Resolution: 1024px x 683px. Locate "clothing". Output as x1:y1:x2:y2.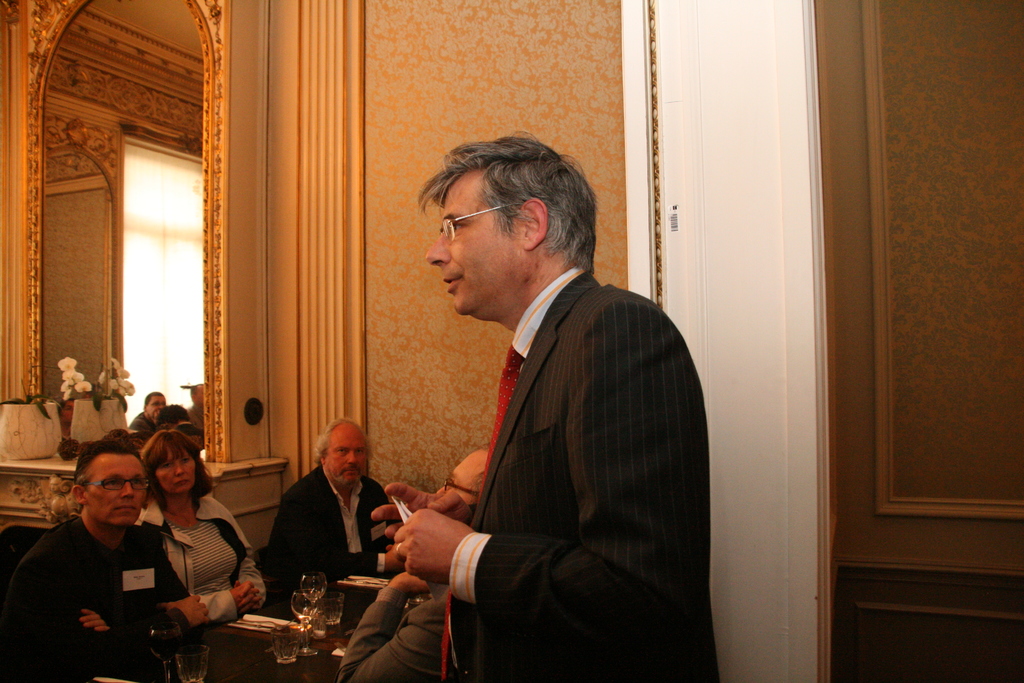
122:479:278:630.
